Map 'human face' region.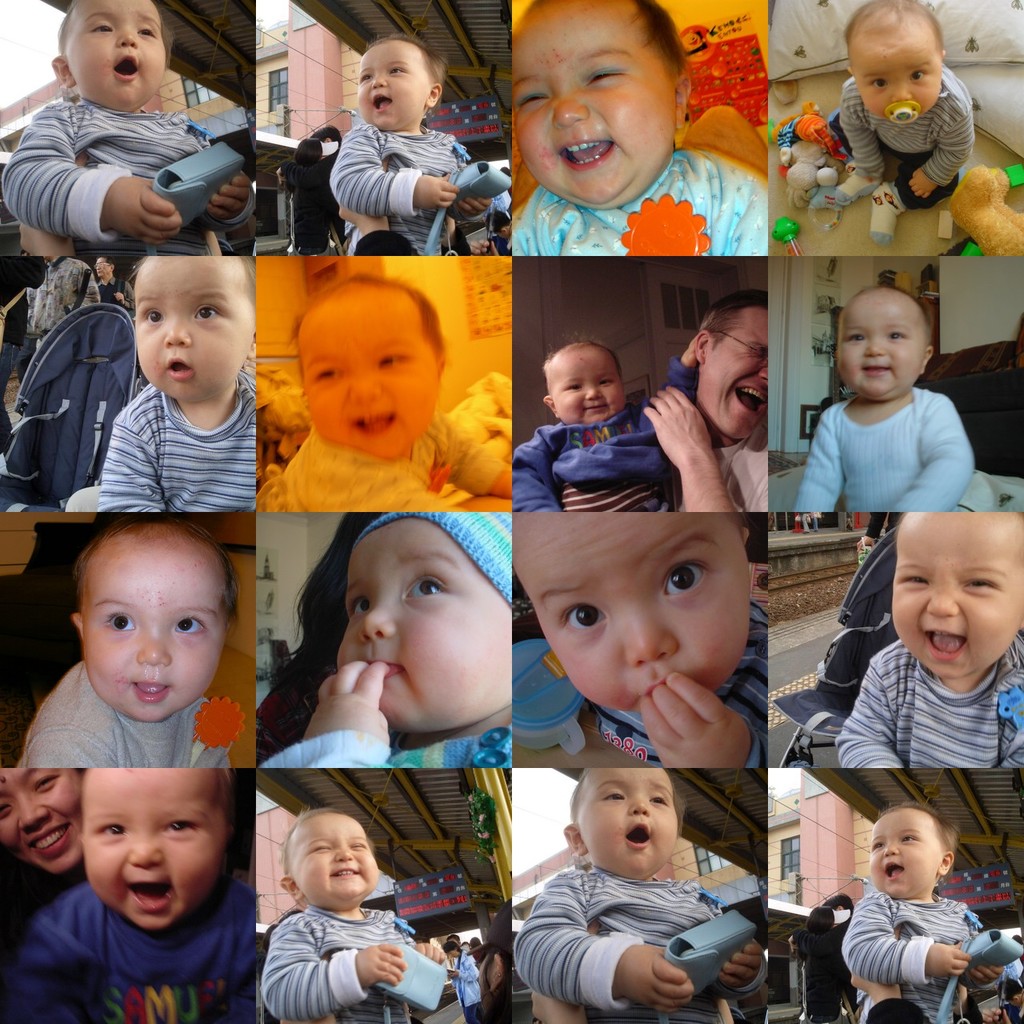
Mapped to [515,510,755,714].
